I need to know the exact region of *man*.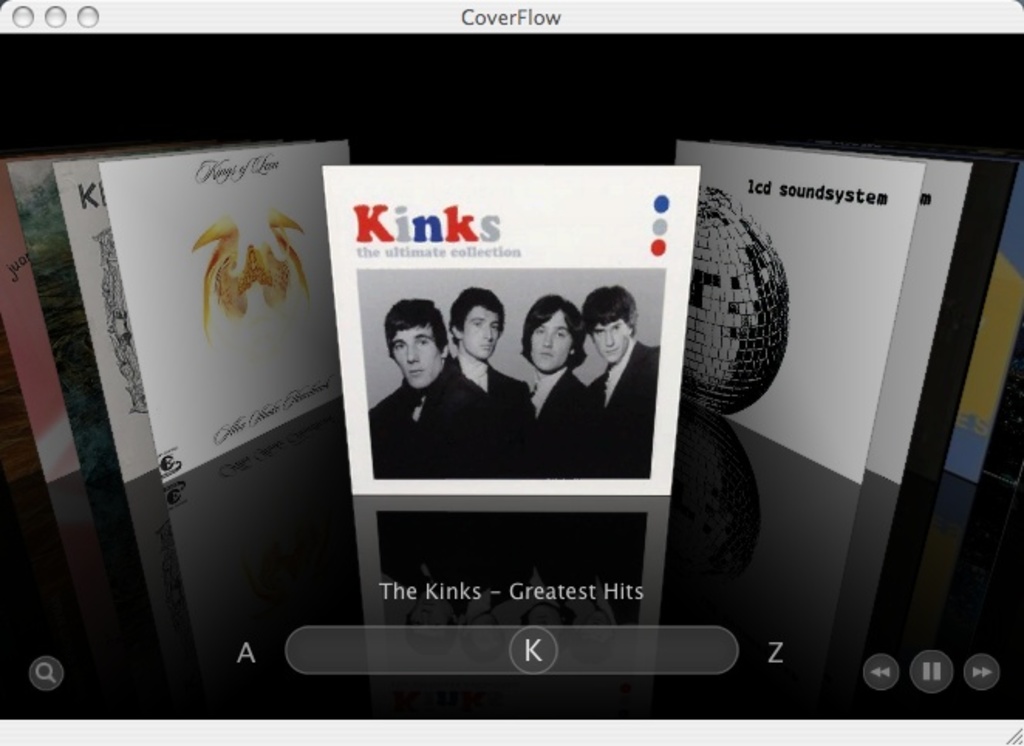
Region: 506/291/596/480.
